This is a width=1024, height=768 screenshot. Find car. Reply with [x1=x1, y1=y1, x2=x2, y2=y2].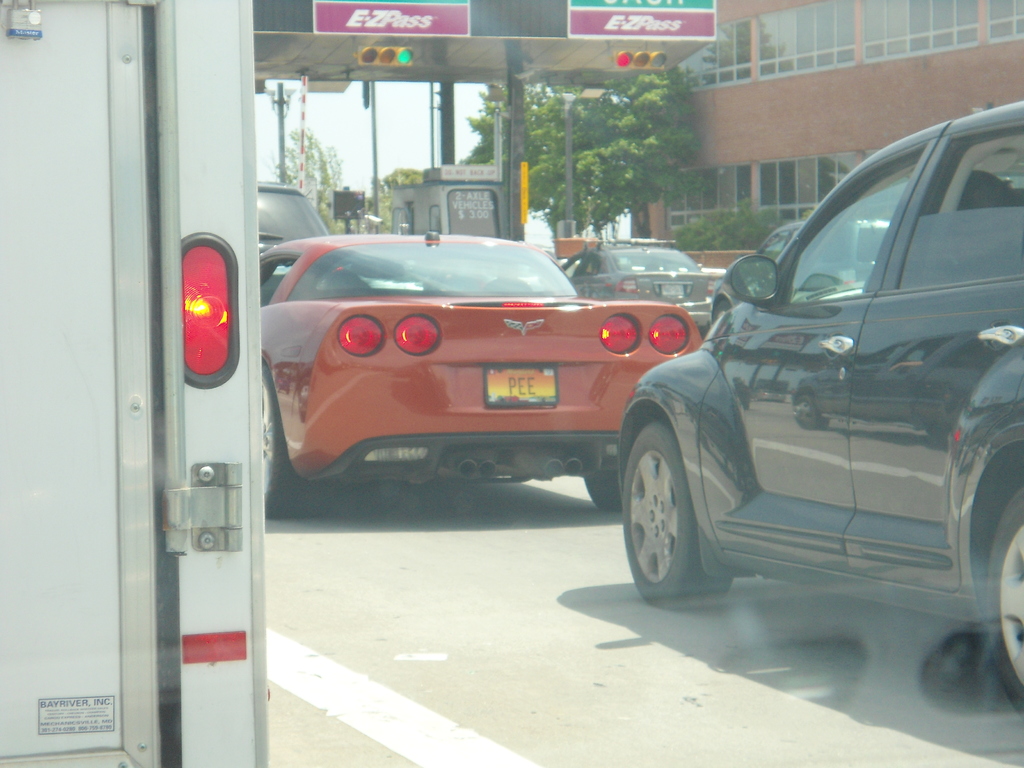
[x1=618, y1=94, x2=1023, y2=712].
